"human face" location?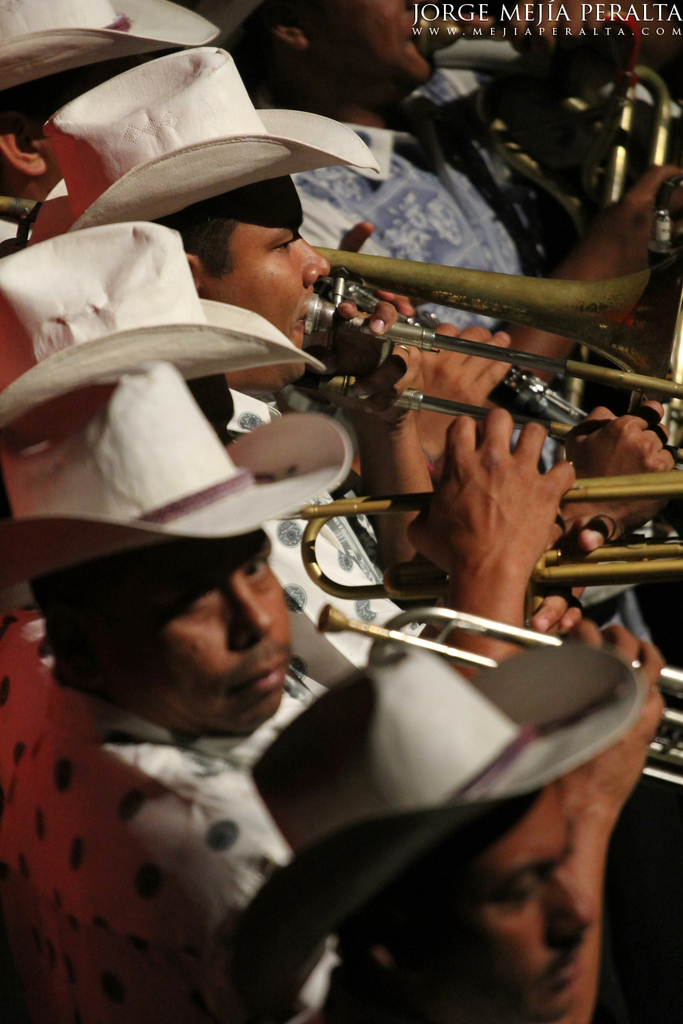
<region>206, 177, 335, 381</region>
